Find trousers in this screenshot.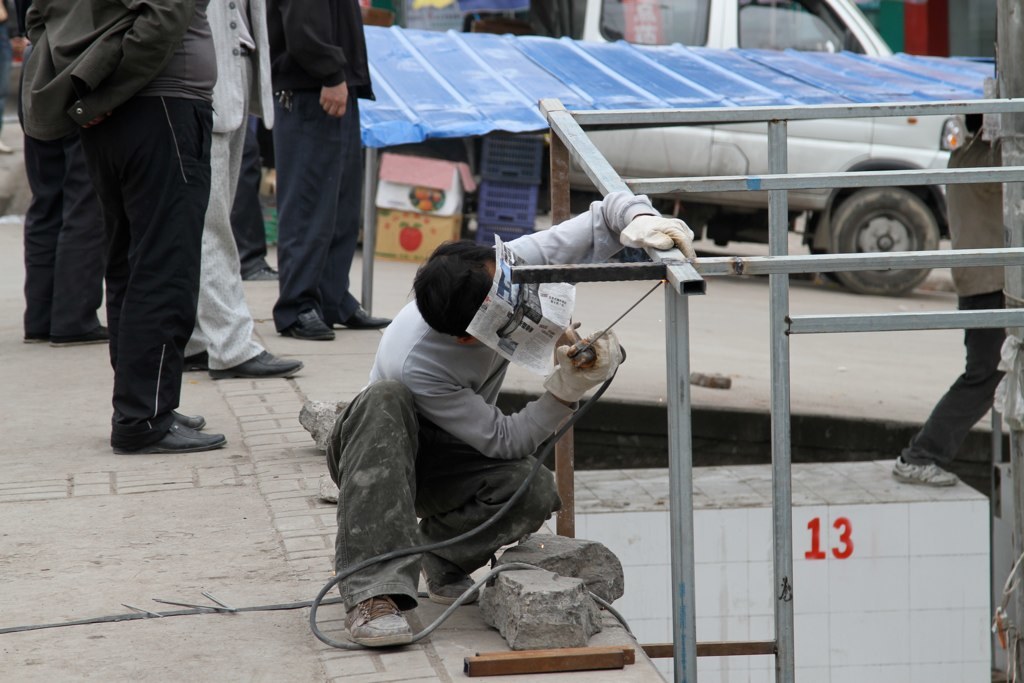
The bounding box for trousers is x1=20, y1=134, x2=108, y2=344.
